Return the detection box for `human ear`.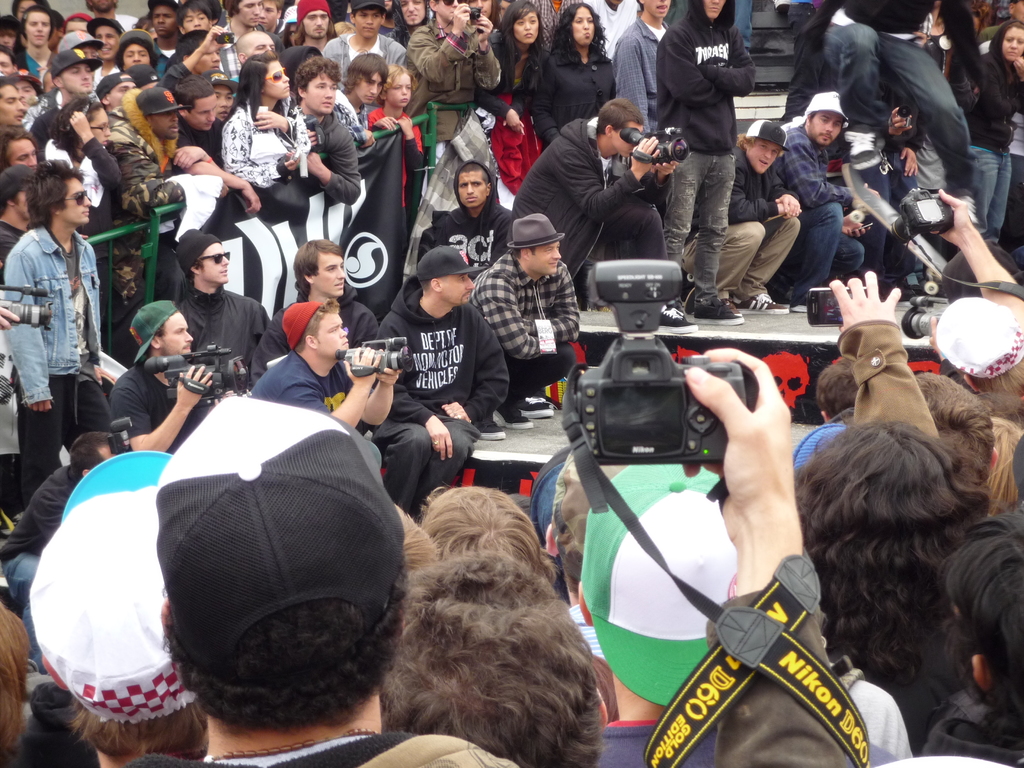
{"x1": 579, "y1": 584, "x2": 591, "y2": 625}.
